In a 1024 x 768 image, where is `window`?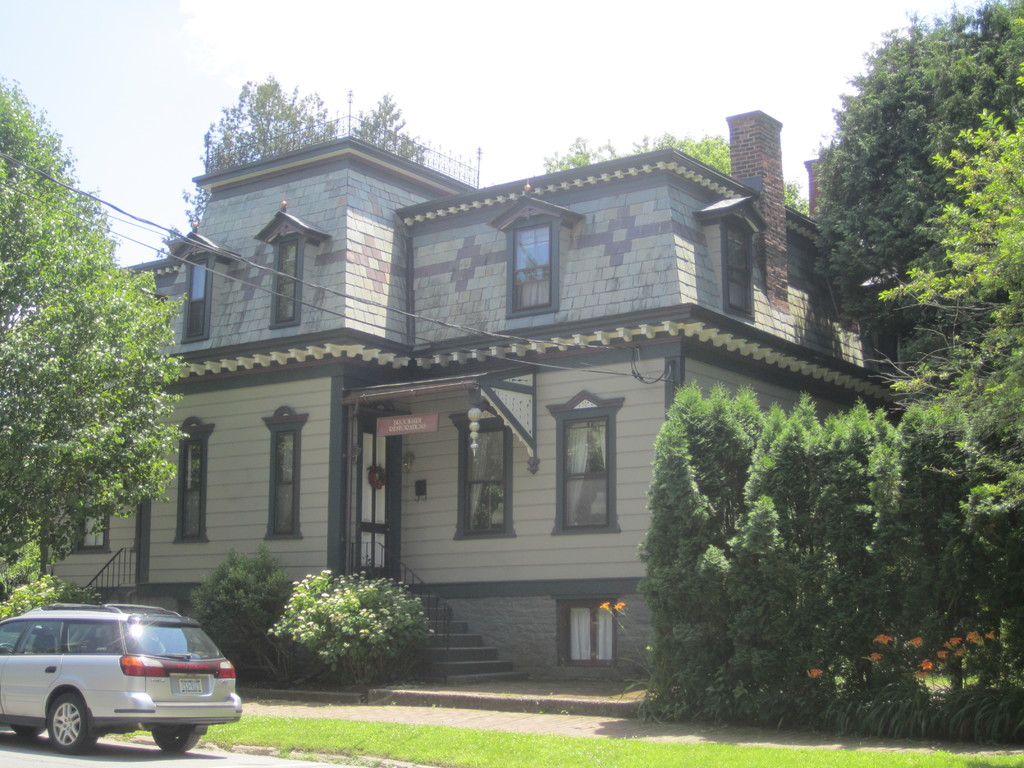
[180, 253, 207, 339].
